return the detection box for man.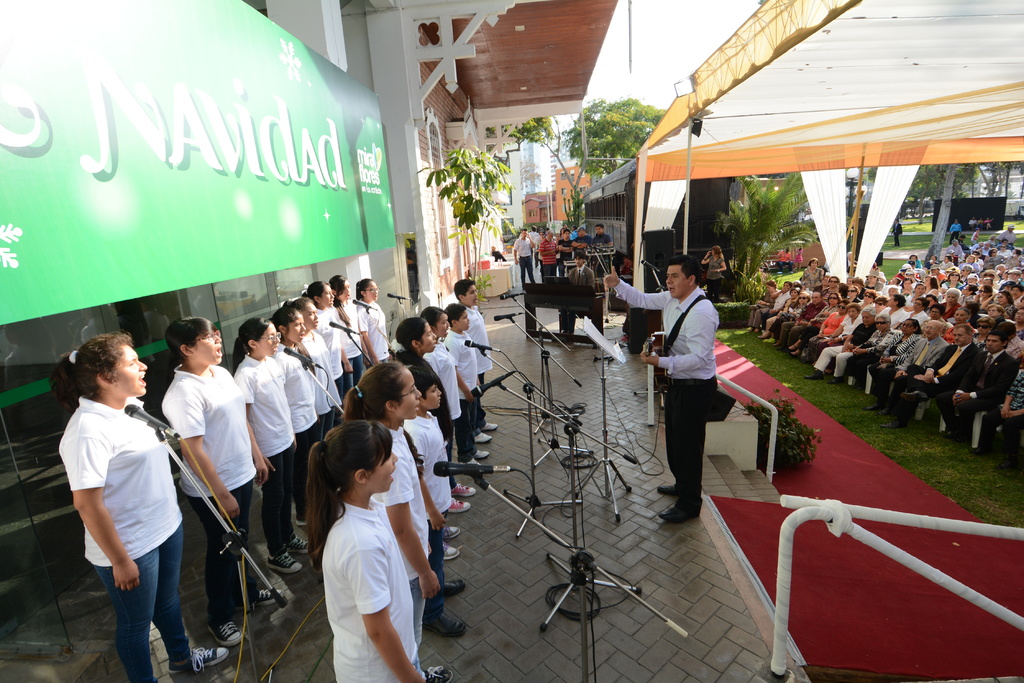
[599, 250, 725, 527].
